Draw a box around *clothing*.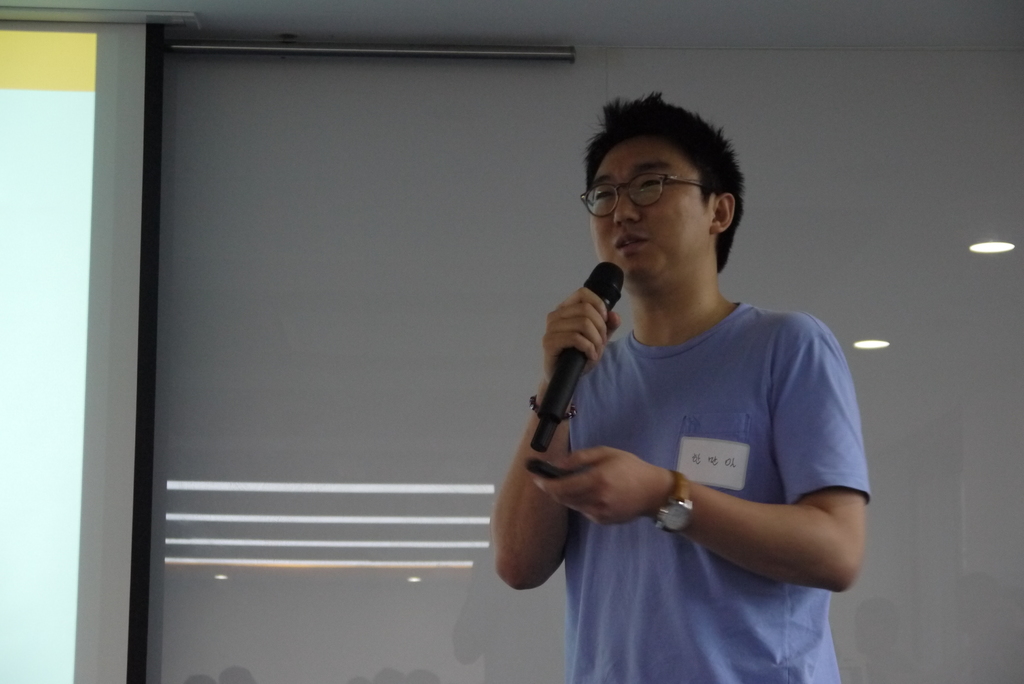
[left=545, top=304, right=869, bottom=683].
